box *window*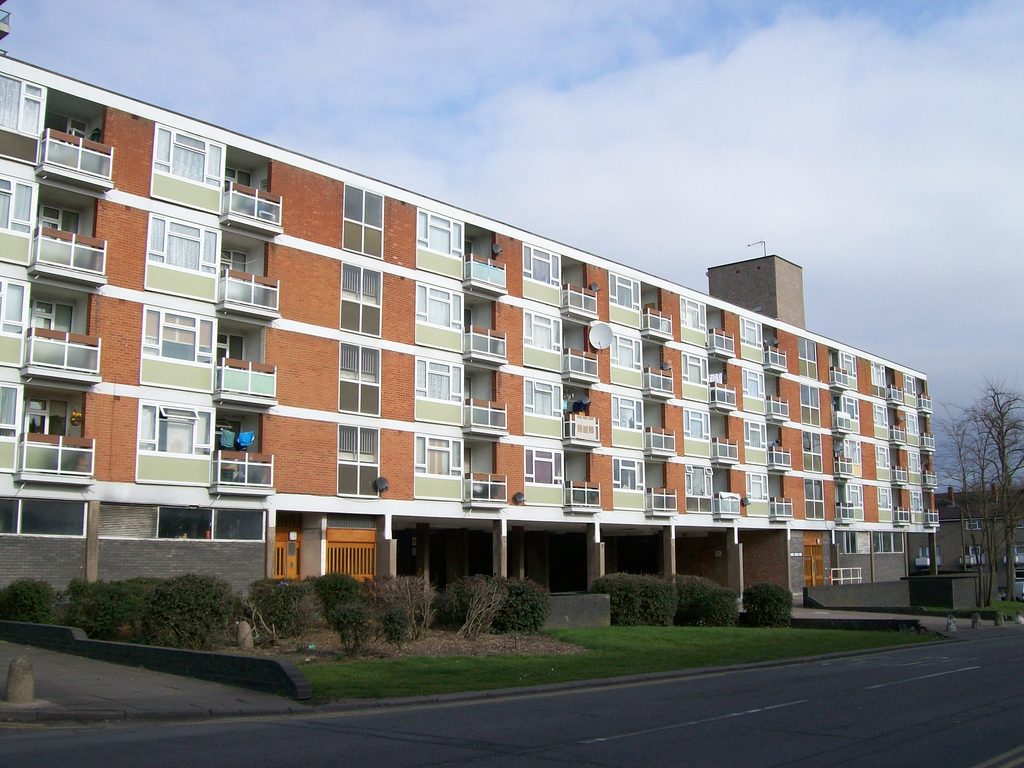
(793, 337, 821, 381)
